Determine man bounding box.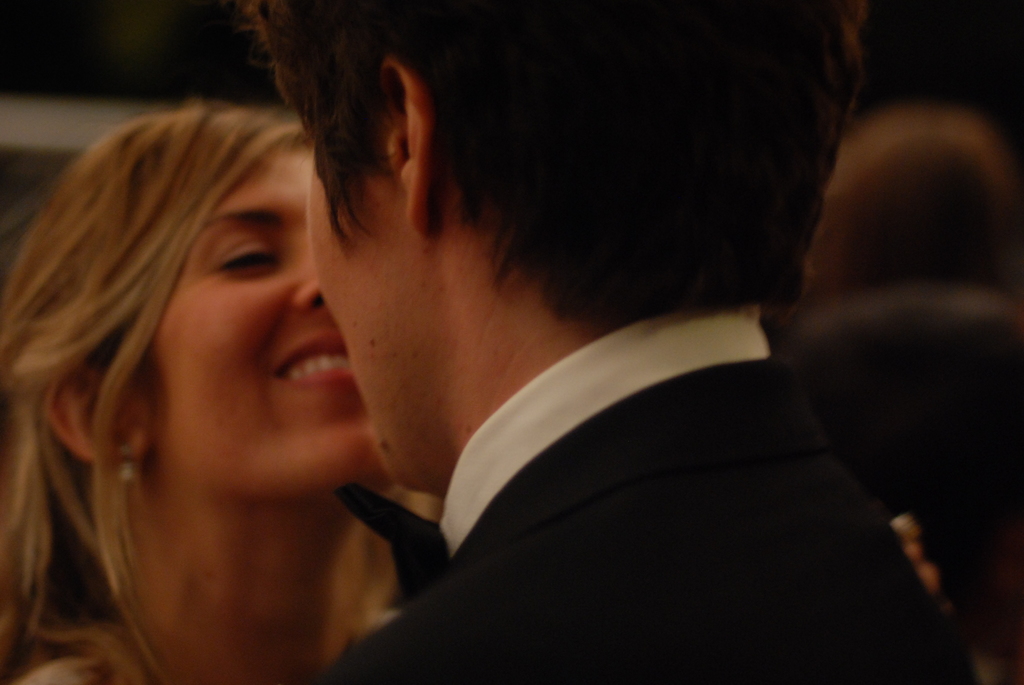
Determined: 237, 0, 986, 684.
